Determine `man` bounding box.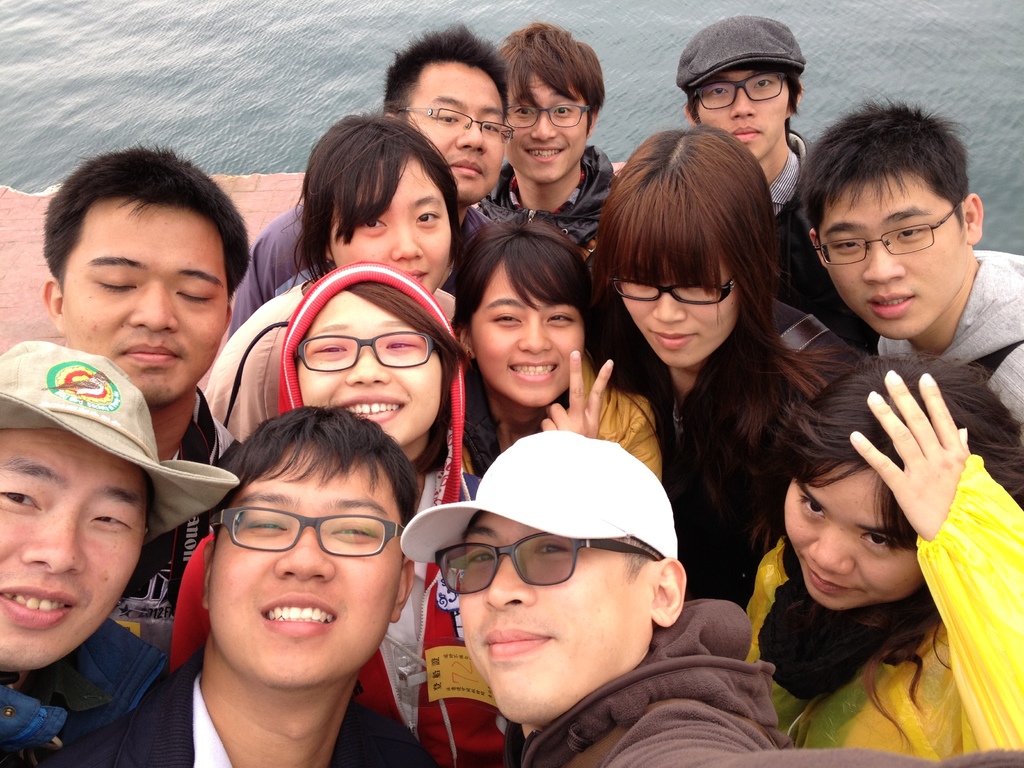
Determined: [36,135,257,623].
